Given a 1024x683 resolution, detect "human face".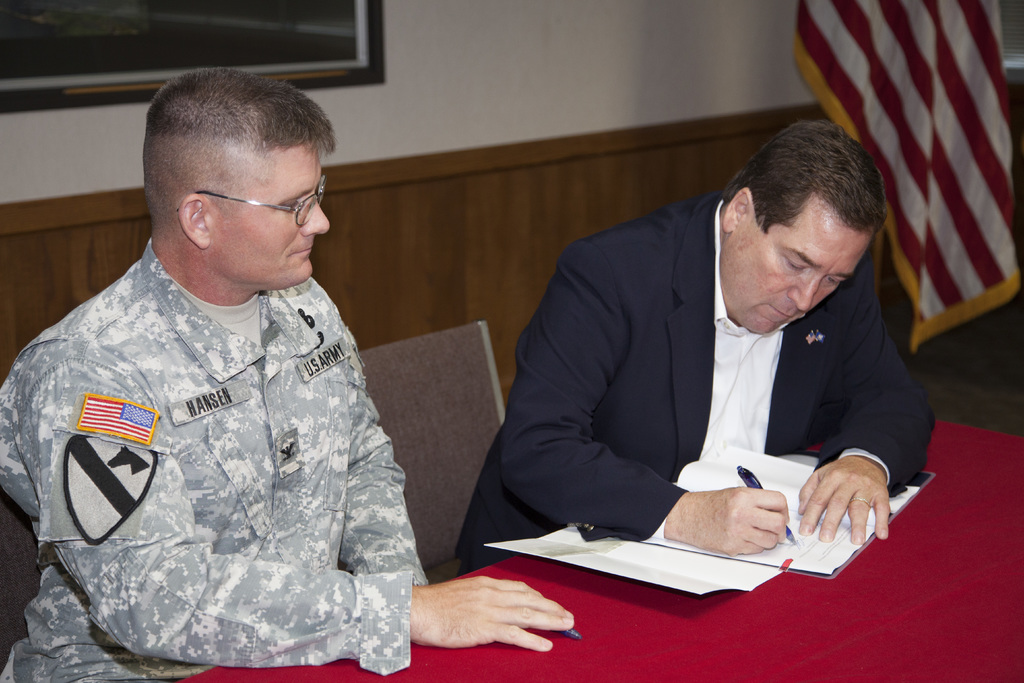
<bbox>216, 145, 333, 297</bbox>.
